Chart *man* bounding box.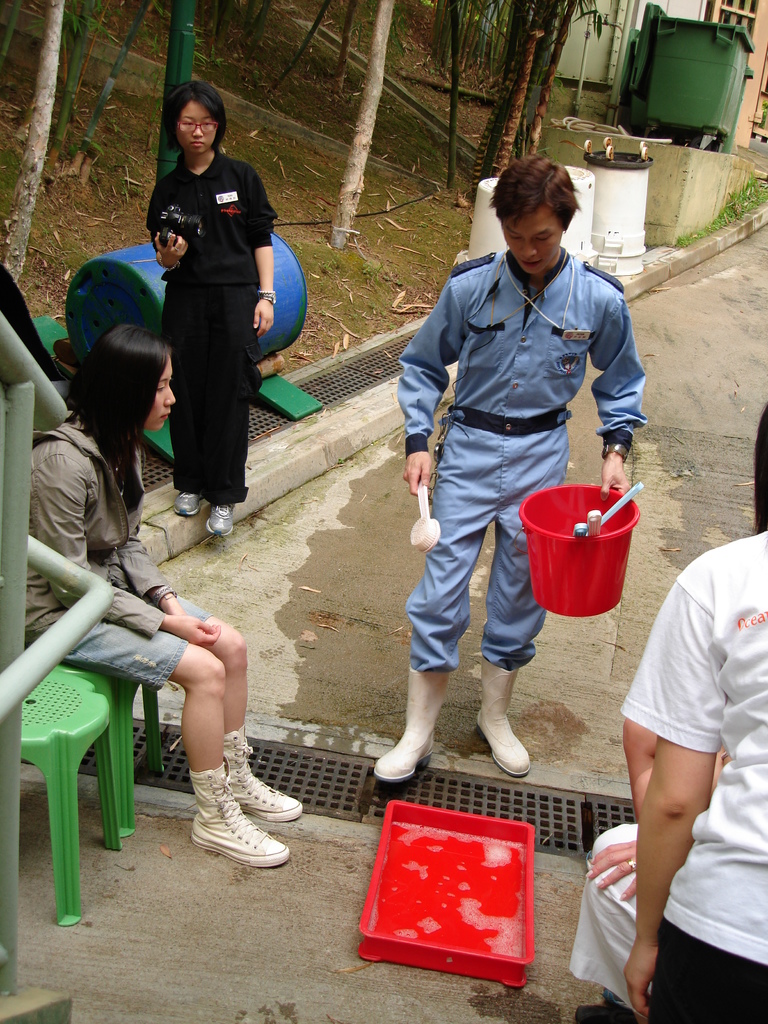
Charted: l=382, t=153, r=635, b=776.
